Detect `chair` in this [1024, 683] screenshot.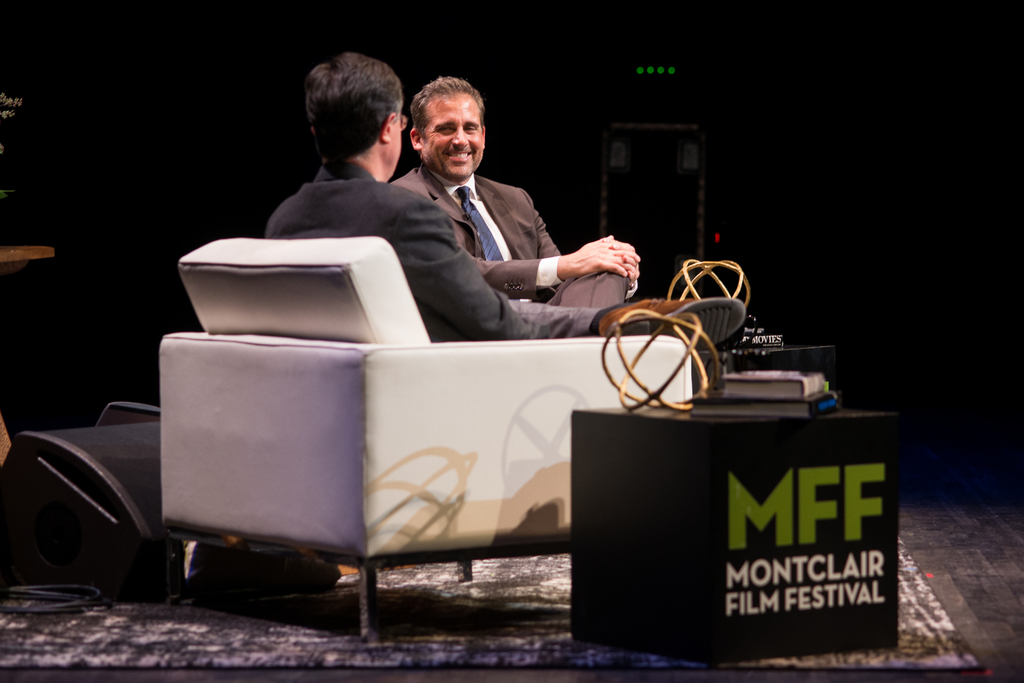
Detection: left=162, top=236, right=698, bottom=643.
